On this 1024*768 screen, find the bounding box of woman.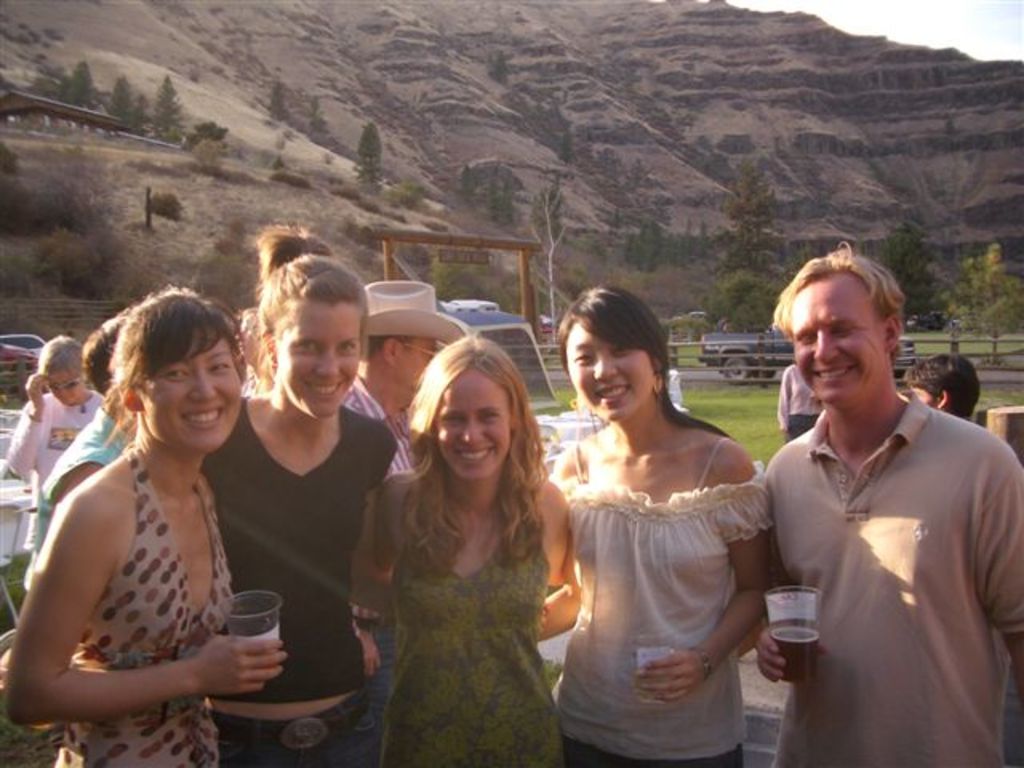
Bounding box: BBox(3, 277, 288, 766).
